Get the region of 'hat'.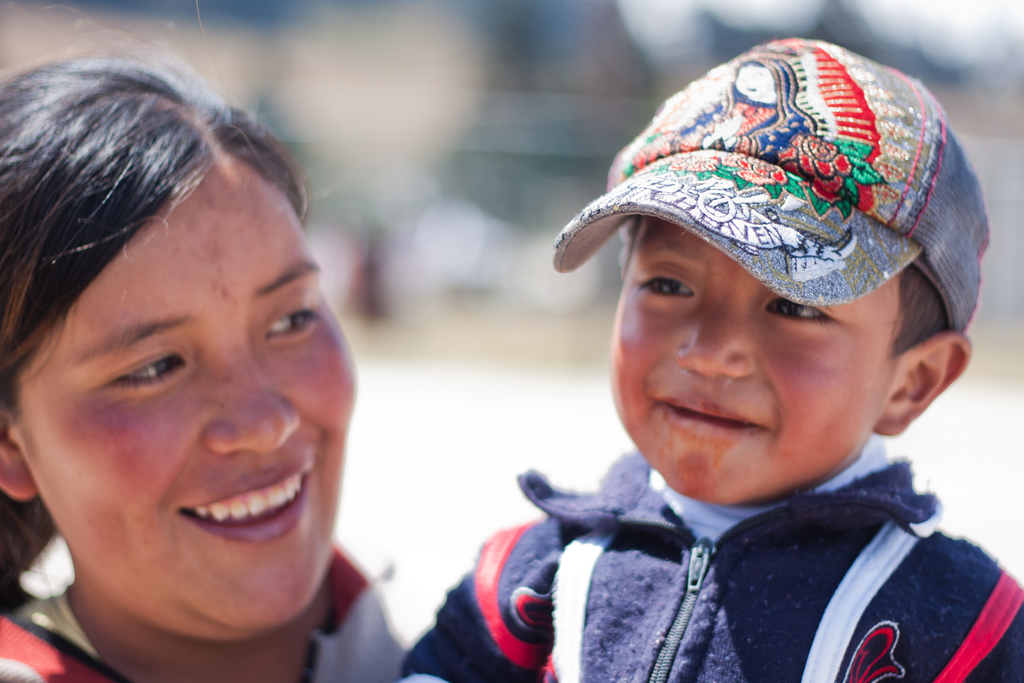
region(548, 37, 996, 335).
